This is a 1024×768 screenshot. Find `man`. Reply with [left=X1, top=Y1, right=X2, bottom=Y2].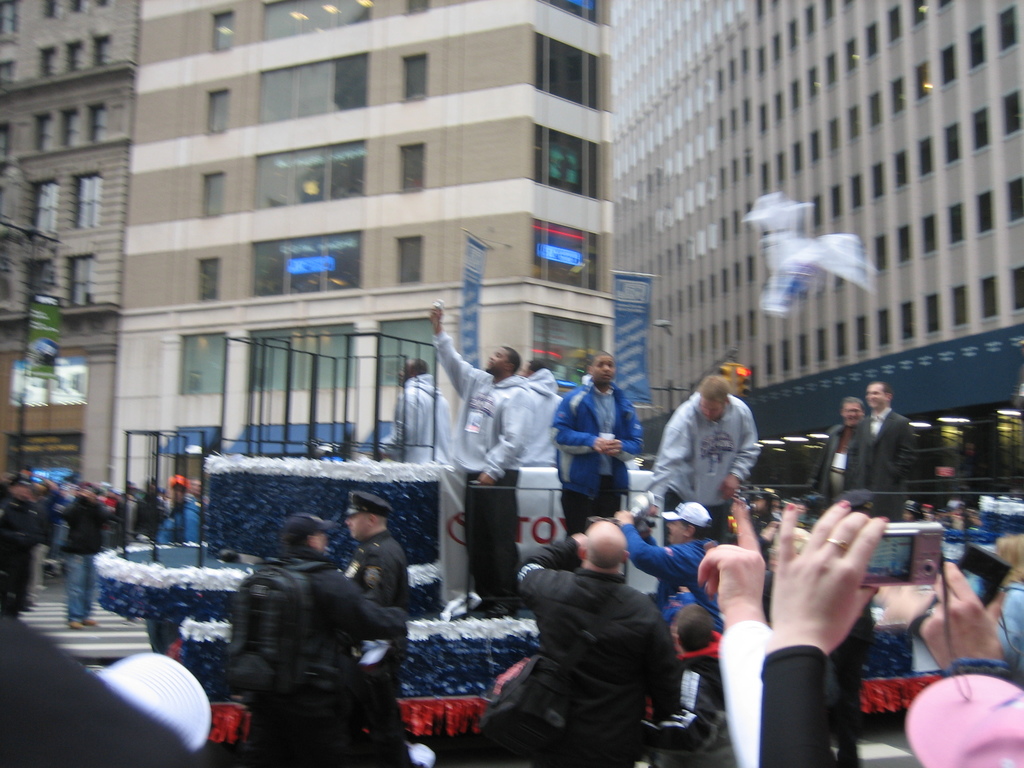
[left=200, top=518, right=406, bottom=758].
